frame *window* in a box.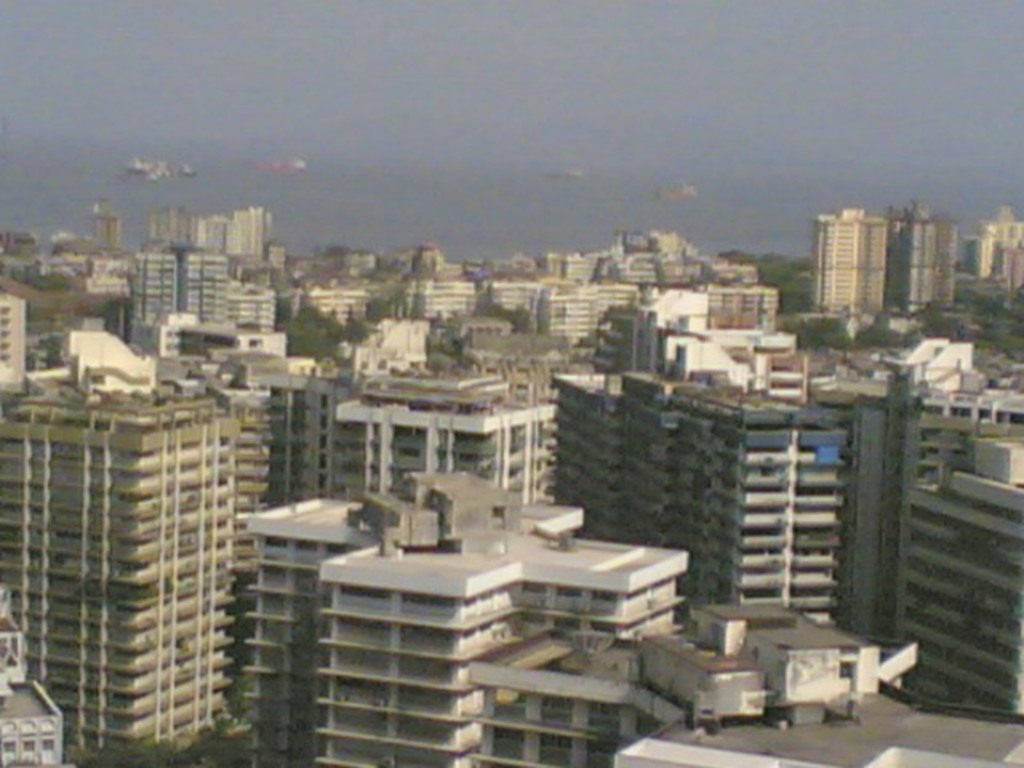
{"x1": 541, "y1": 699, "x2": 574, "y2": 725}.
